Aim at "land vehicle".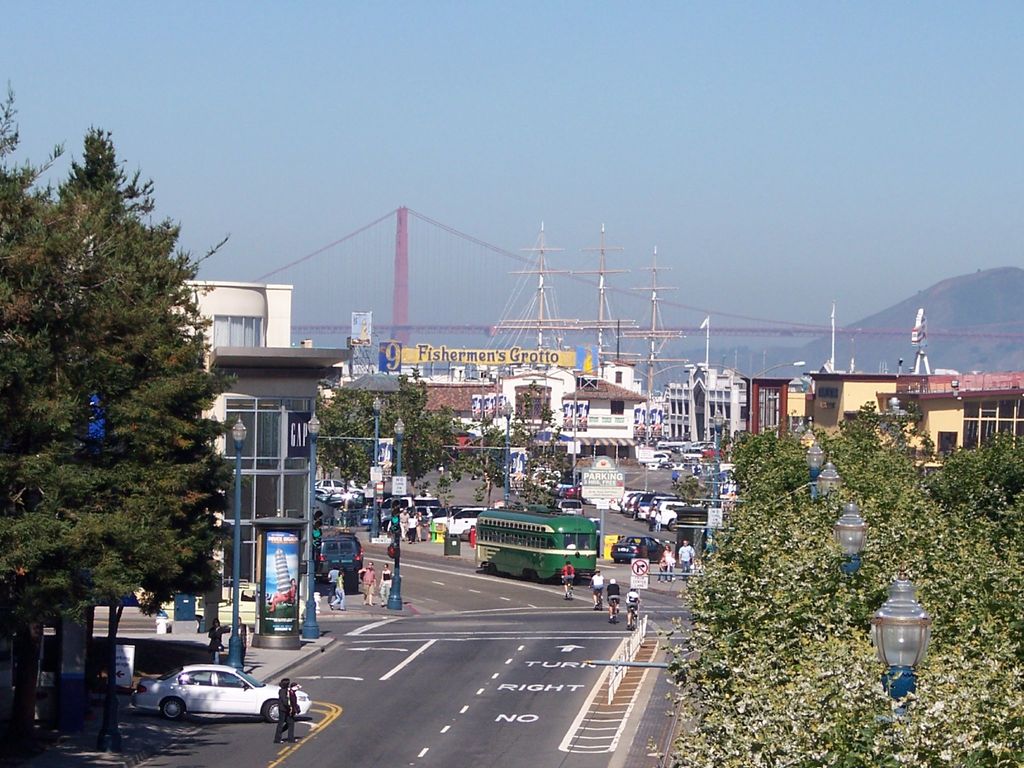
Aimed at <box>131,659,313,722</box>.
